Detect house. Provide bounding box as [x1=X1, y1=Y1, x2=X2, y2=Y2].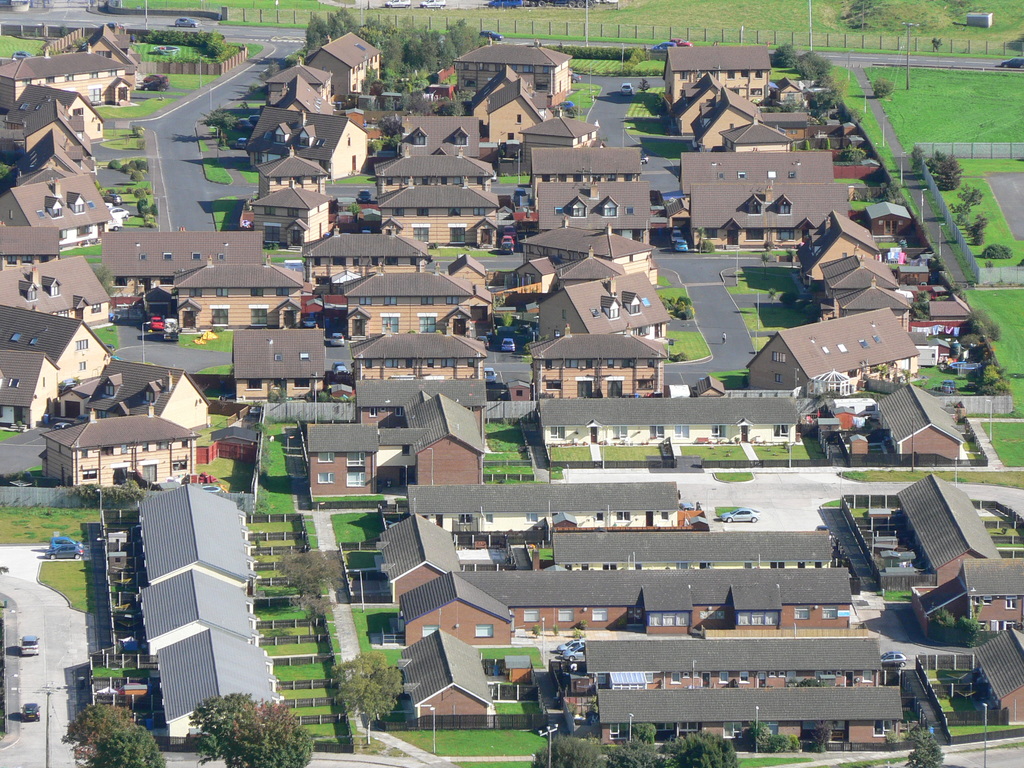
[x1=604, y1=689, x2=884, y2=751].
